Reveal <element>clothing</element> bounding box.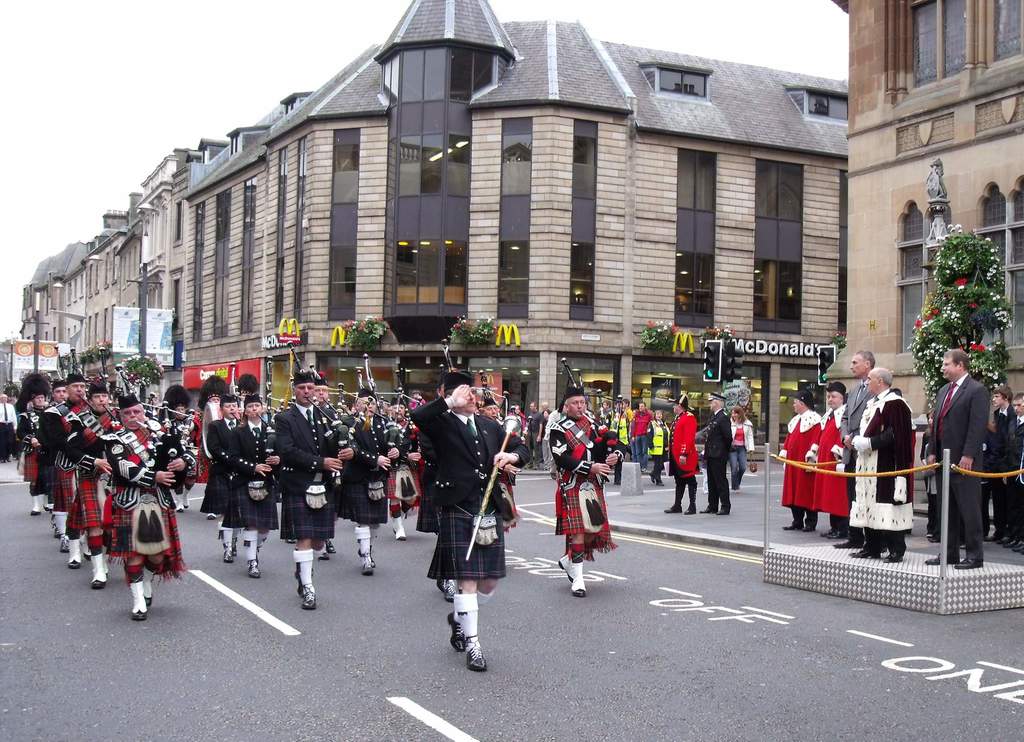
Revealed: (667,413,701,486).
